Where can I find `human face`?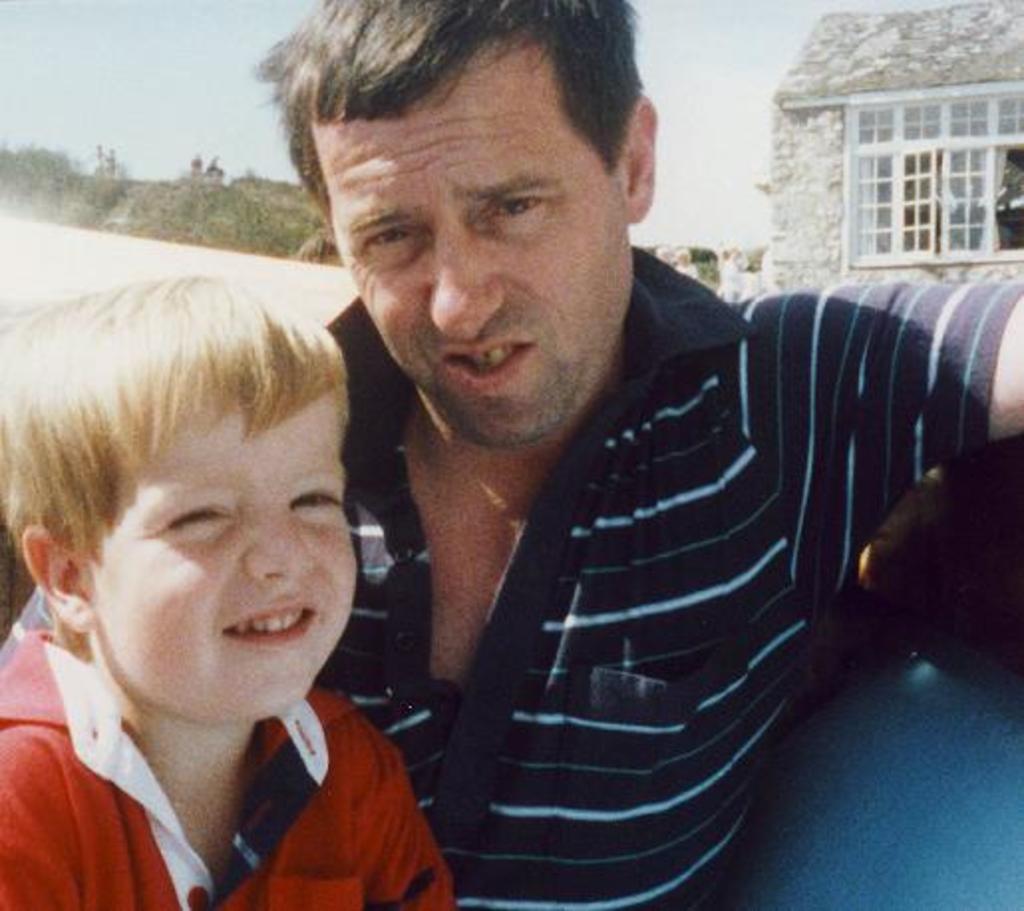
You can find it at [93,388,356,722].
